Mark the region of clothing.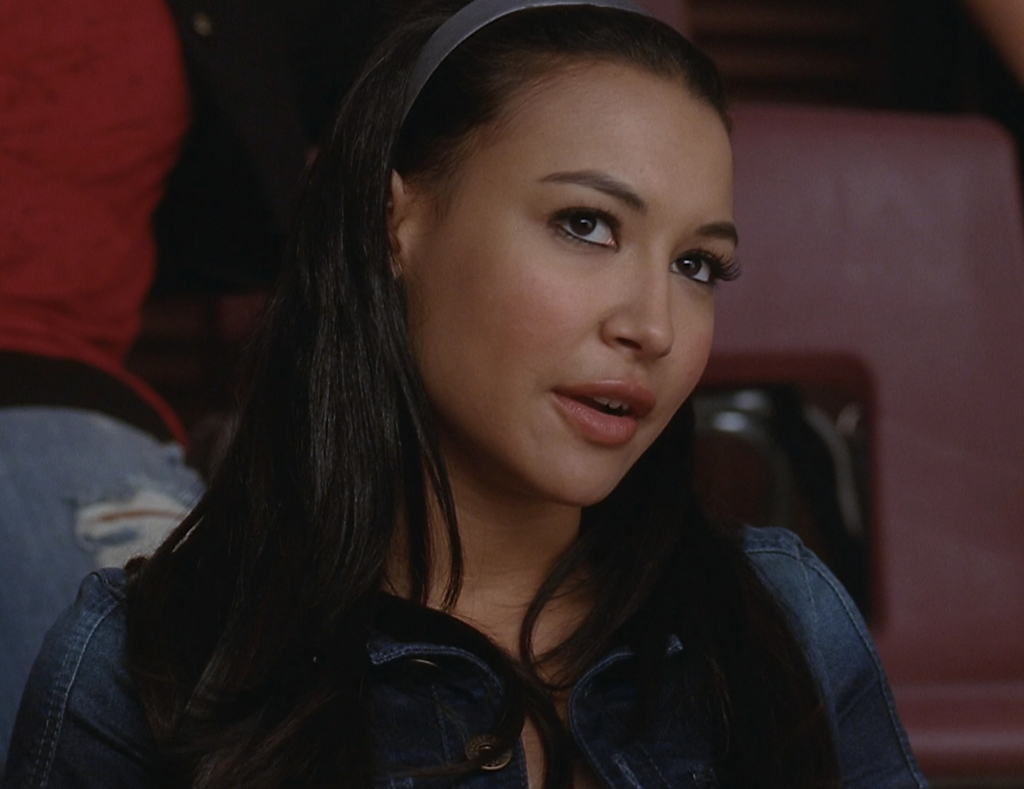
Region: BBox(0, 1, 197, 778).
